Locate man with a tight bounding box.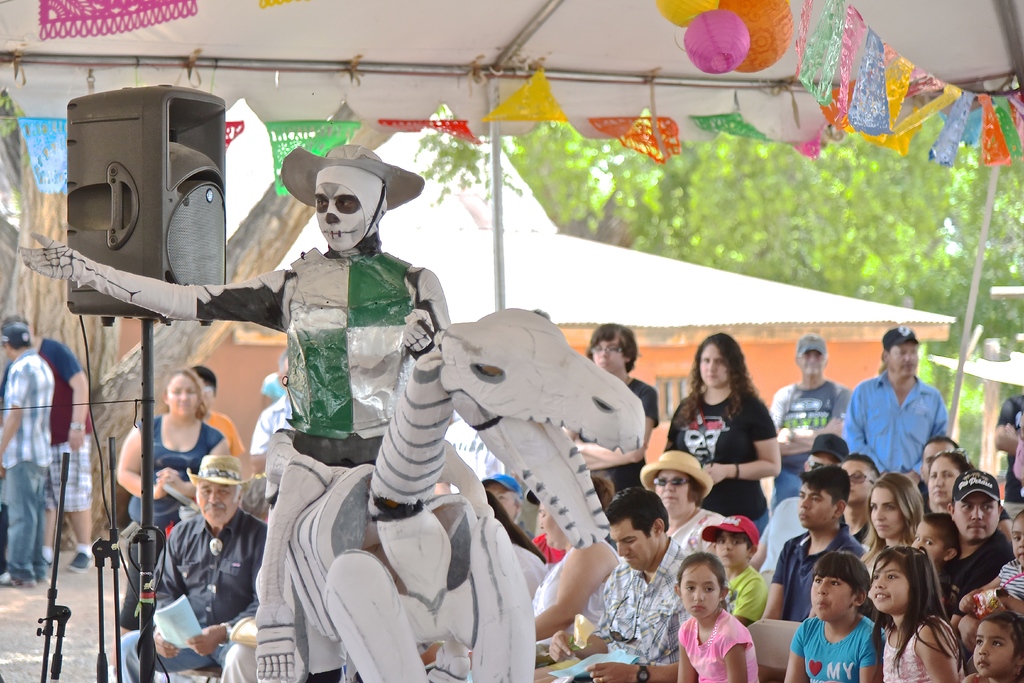
918/434/961/507.
